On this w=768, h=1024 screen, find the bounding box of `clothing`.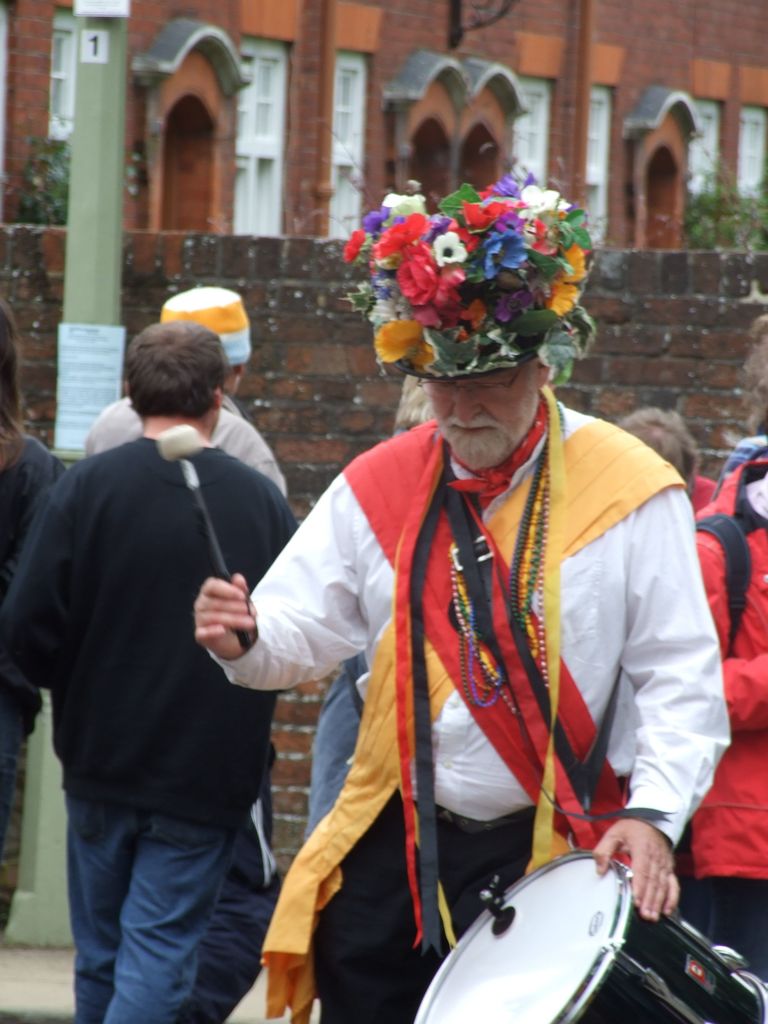
Bounding box: box=[75, 381, 290, 1023].
